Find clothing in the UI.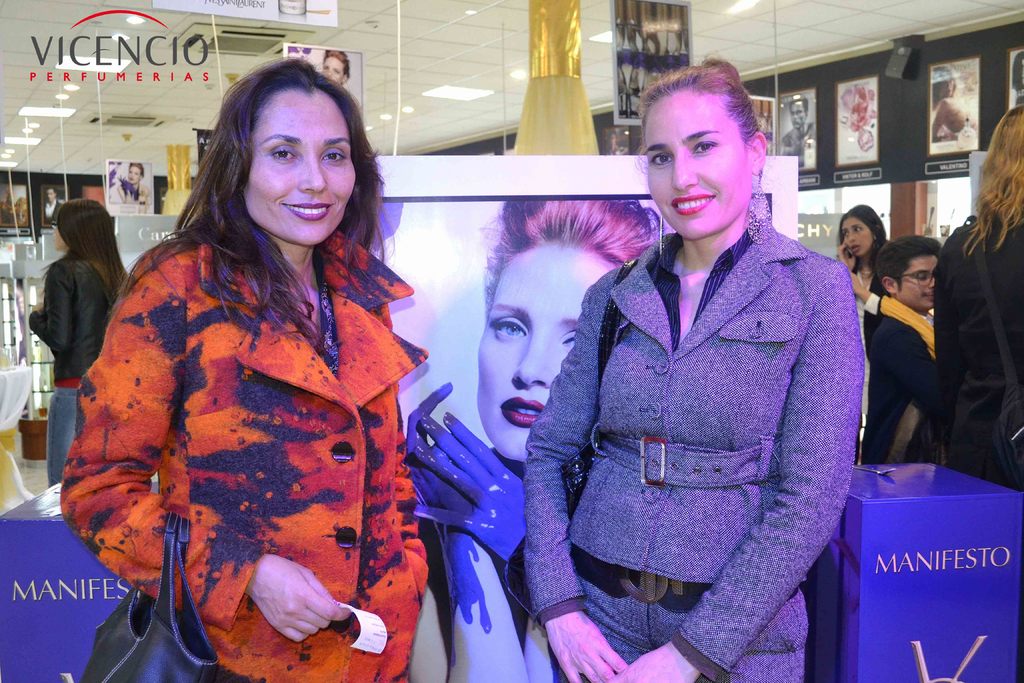
UI element at <bbox>862, 292, 943, 463</bbox>.
